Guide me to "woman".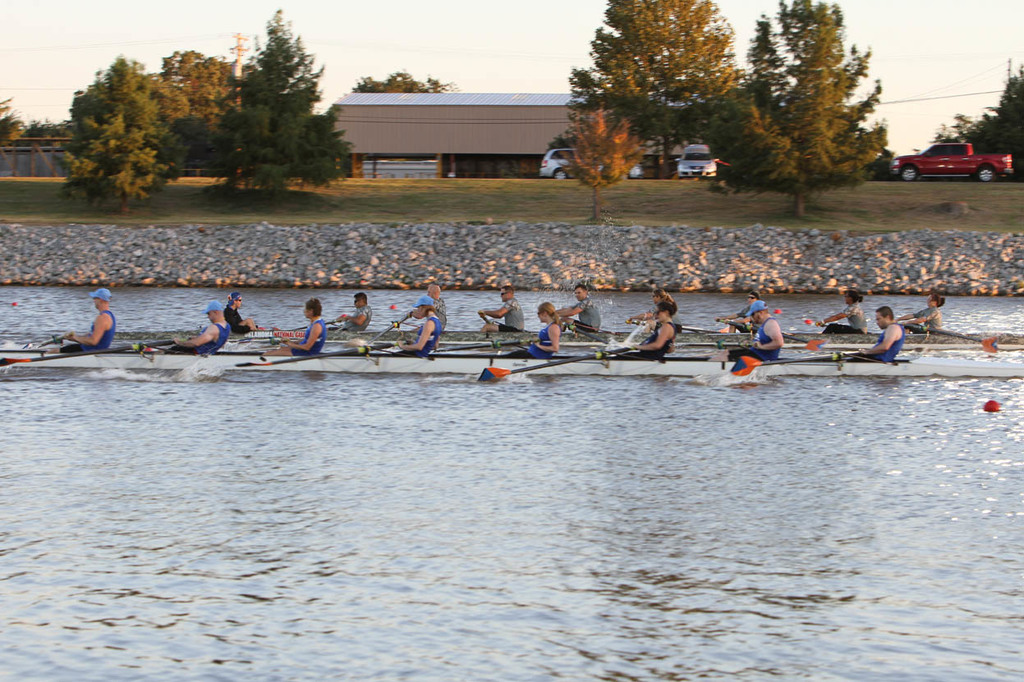
Guidance: BBox(615, 295, 677, 363).
